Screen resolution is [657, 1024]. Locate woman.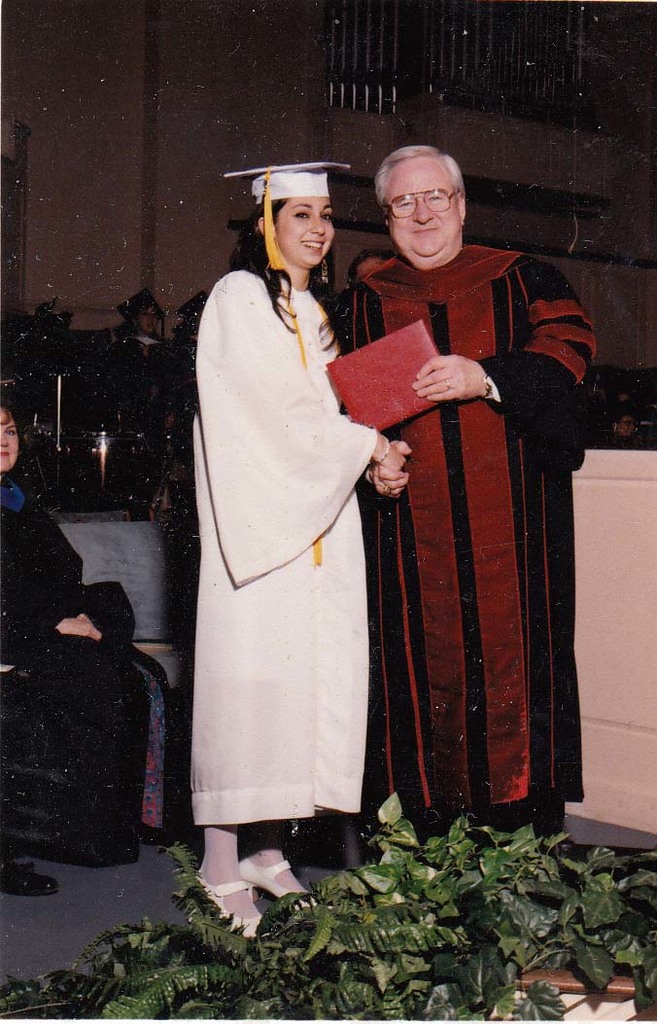
(0,378,172,868).
